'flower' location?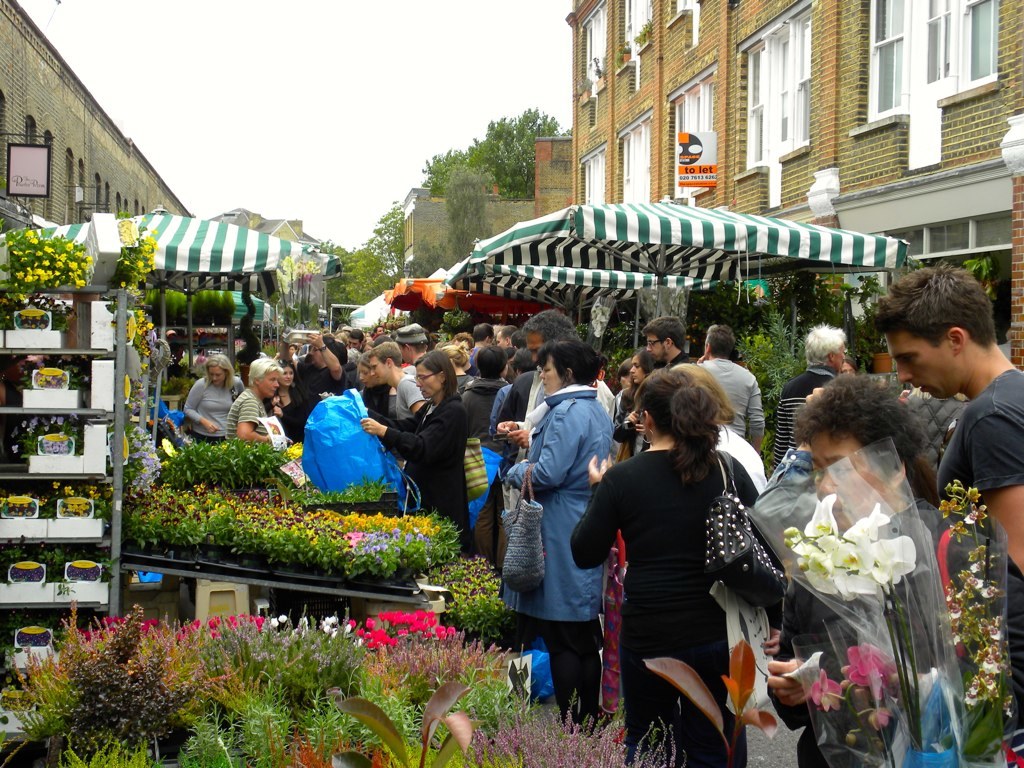
(x1=134, y1=428, x2=164, y2=491)
